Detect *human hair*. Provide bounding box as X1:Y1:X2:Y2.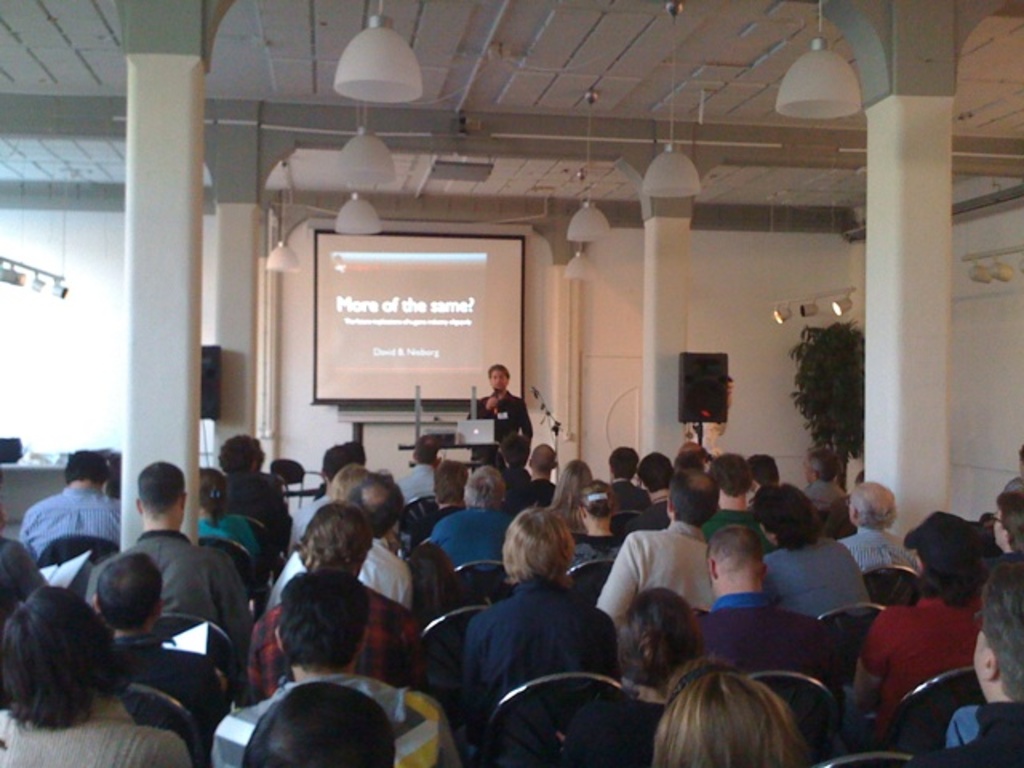
490:366:510:382.
